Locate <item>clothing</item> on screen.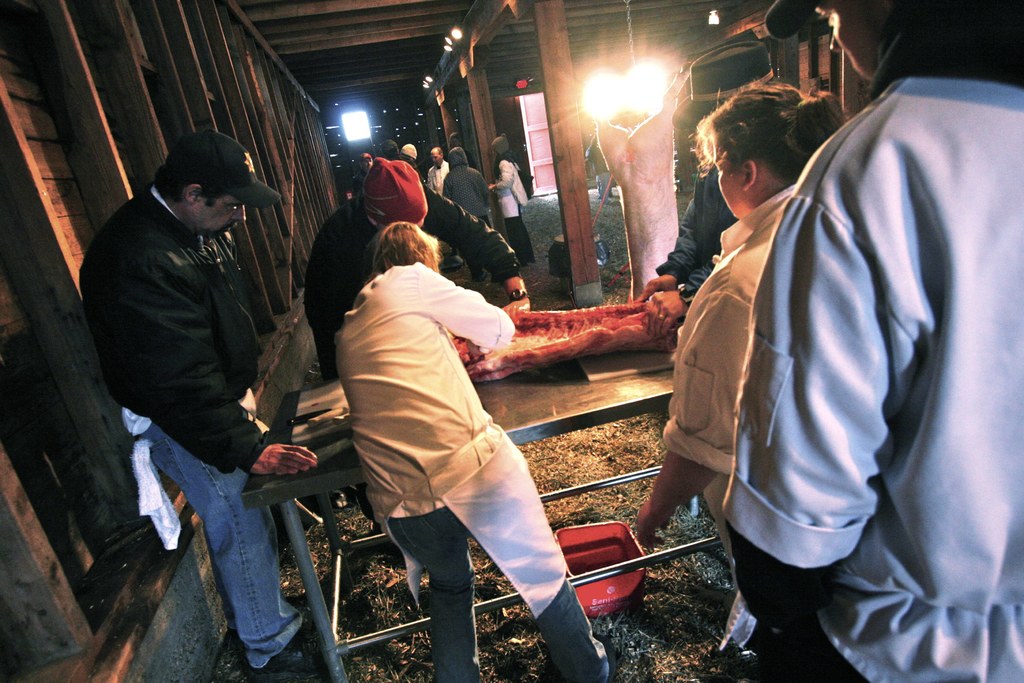
On screen at x1=328, y1=262, x2=609, y2=682.
